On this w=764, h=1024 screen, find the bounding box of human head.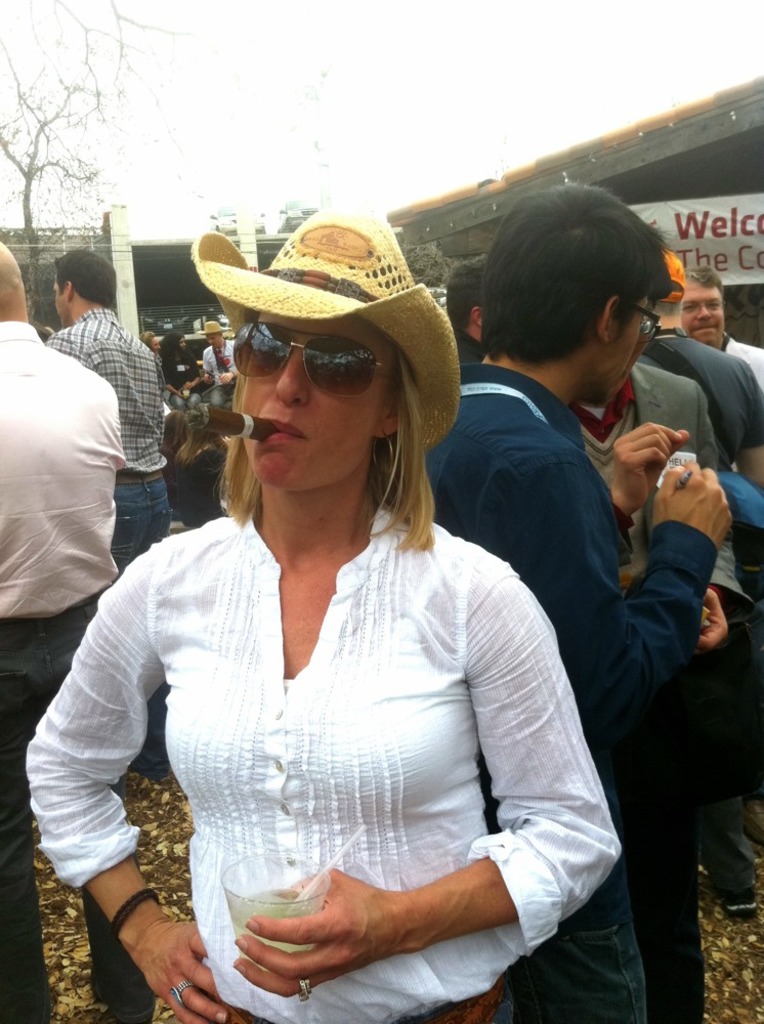
Bounding box: (x1=187, y1=196, x2=461, y2=488).
